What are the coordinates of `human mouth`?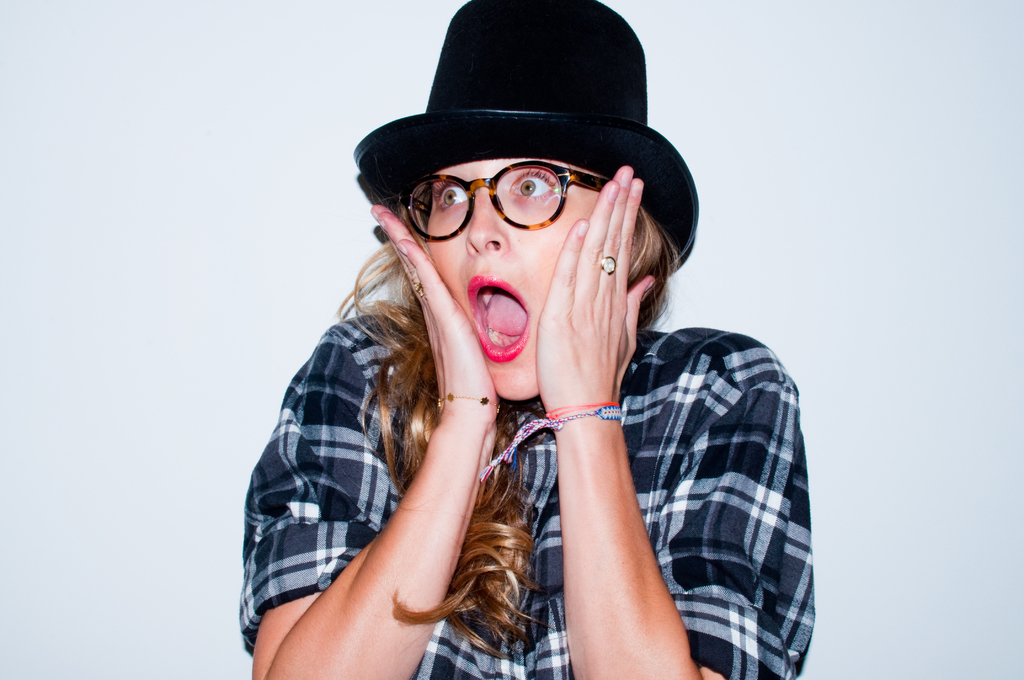
463/270/530/368.
